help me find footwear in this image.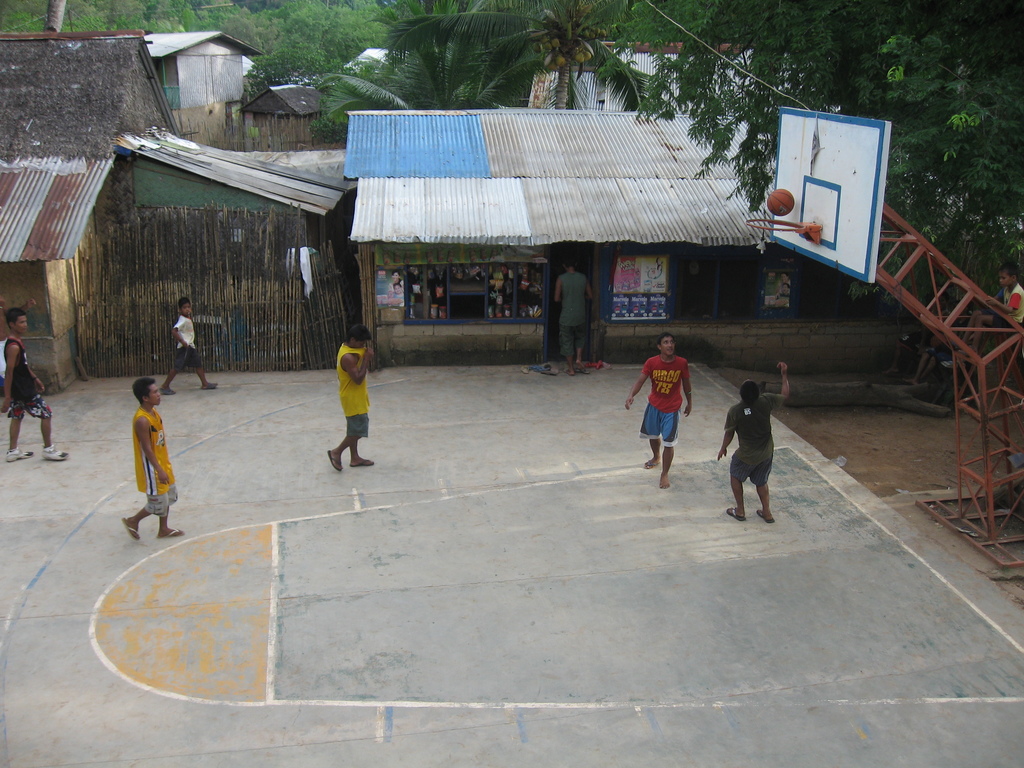
Found it: {"left": 725, "top": 506, "right": 746, "bottom": 523}.
